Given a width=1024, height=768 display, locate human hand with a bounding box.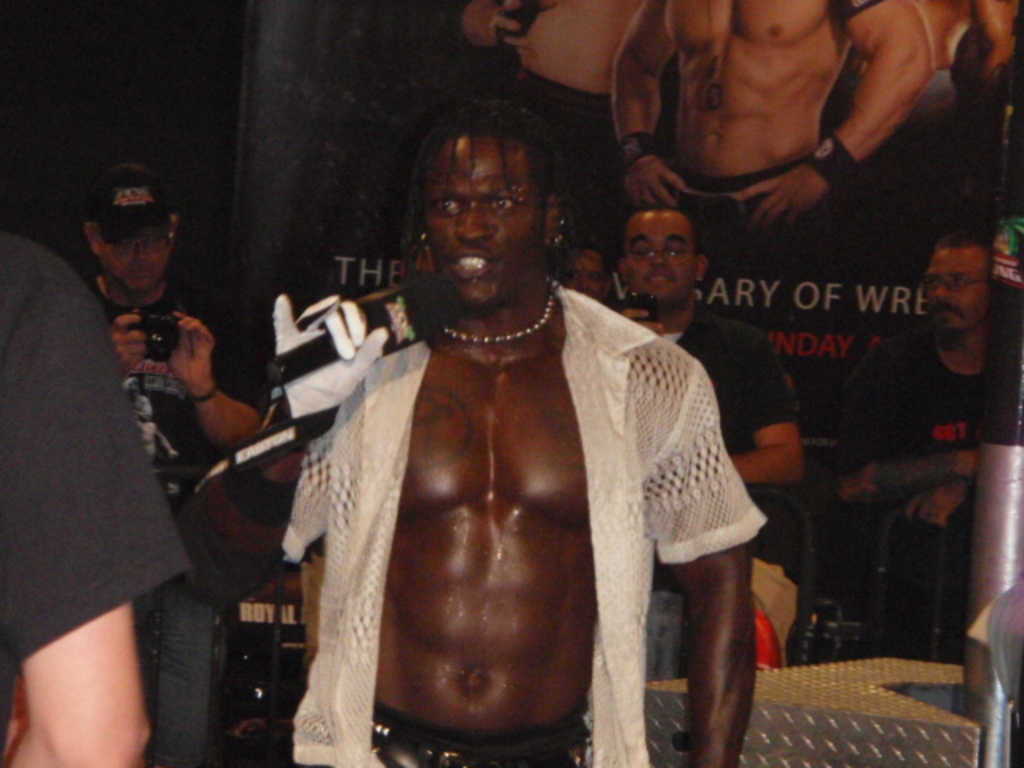
Located: 270 293 392 422.
